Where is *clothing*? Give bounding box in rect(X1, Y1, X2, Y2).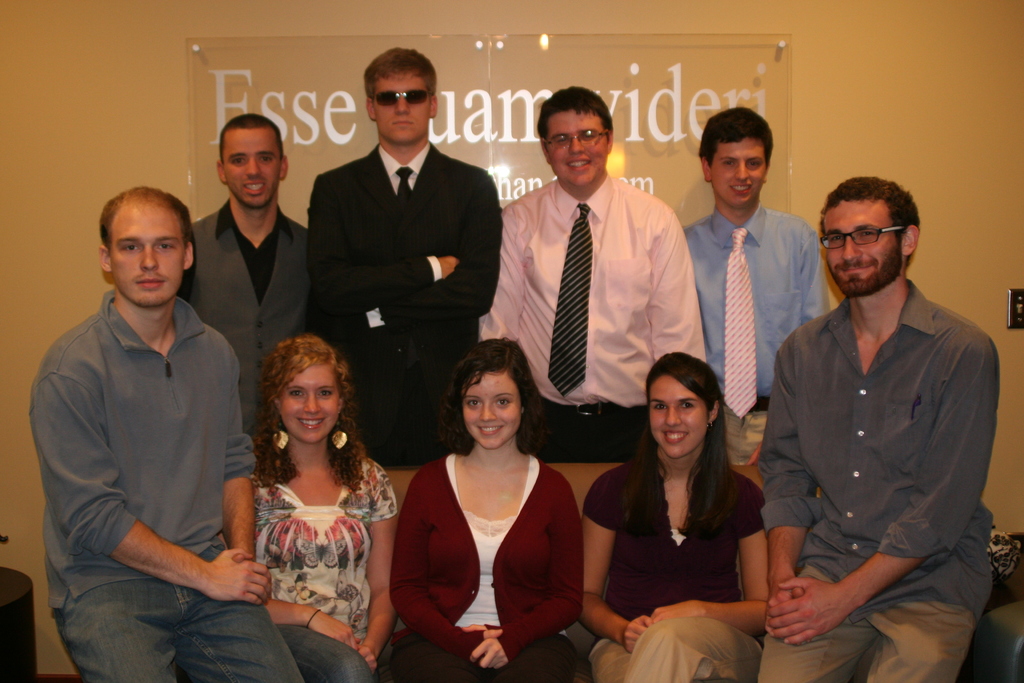
rect(677, 199, 814, 469).
